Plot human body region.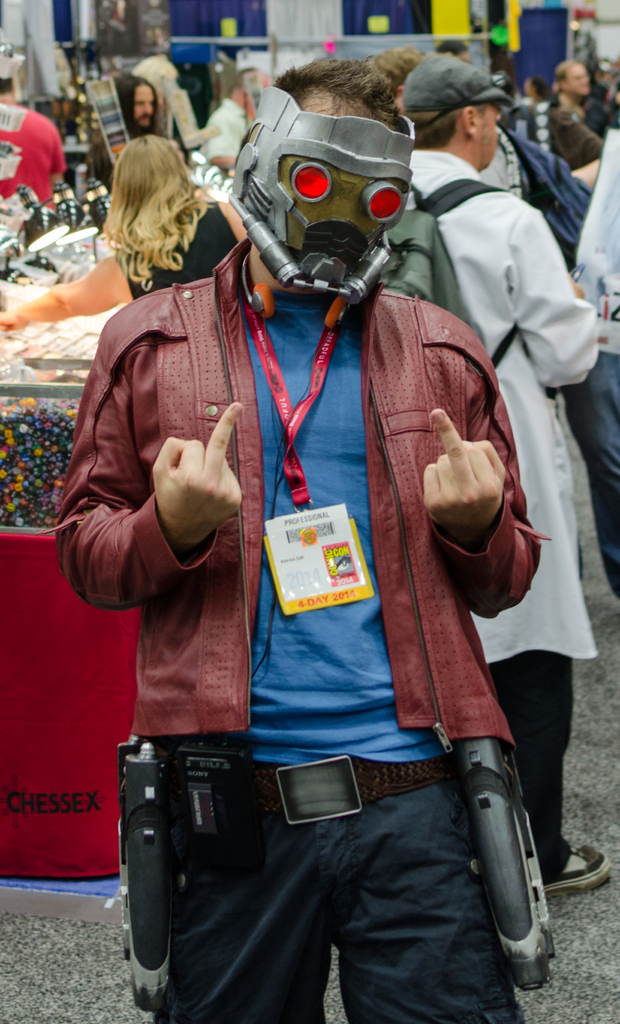
Plotted at box=[514, 106, 596, 183].
